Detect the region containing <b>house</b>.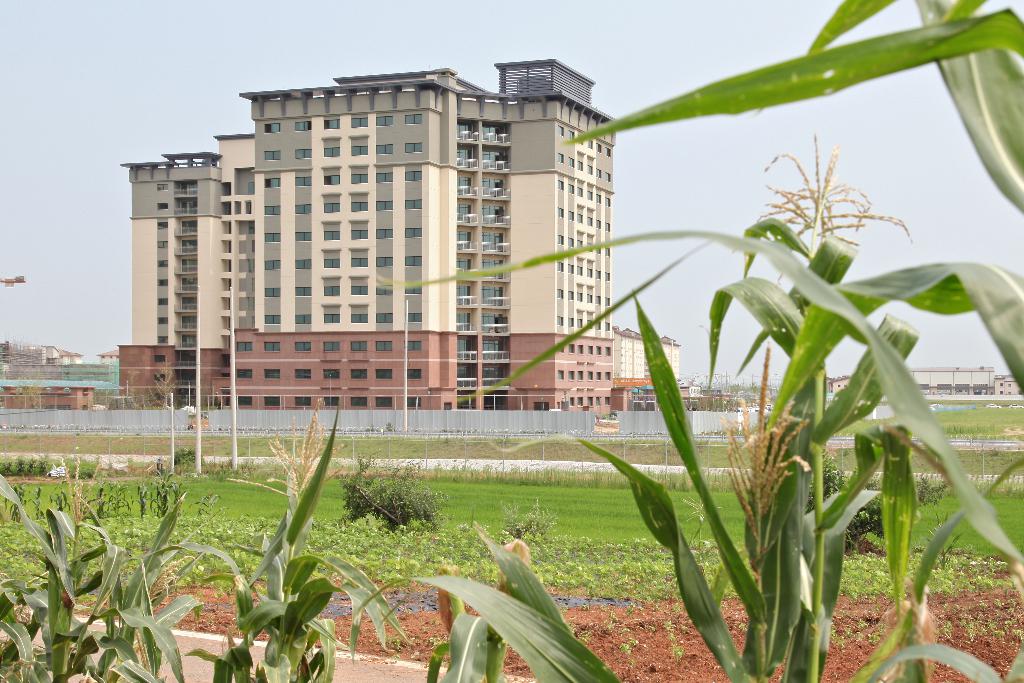
x1=101 y1=346 x2=116 y2=366.
